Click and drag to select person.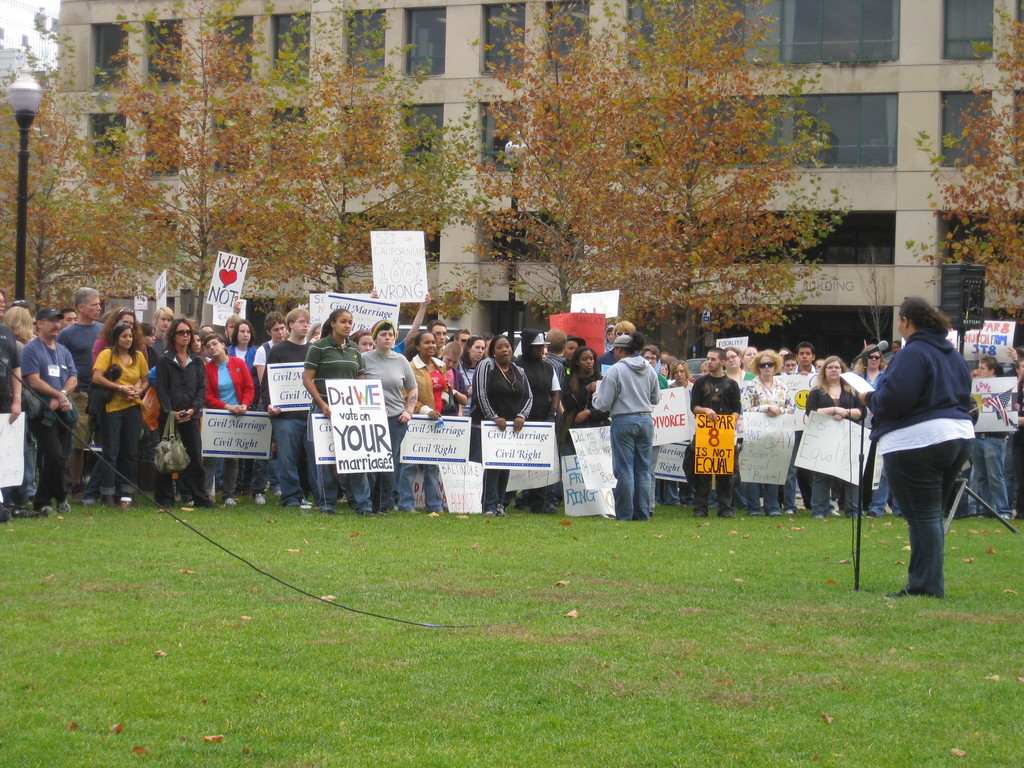
Selection: rect(514, 330, 560, 511).
